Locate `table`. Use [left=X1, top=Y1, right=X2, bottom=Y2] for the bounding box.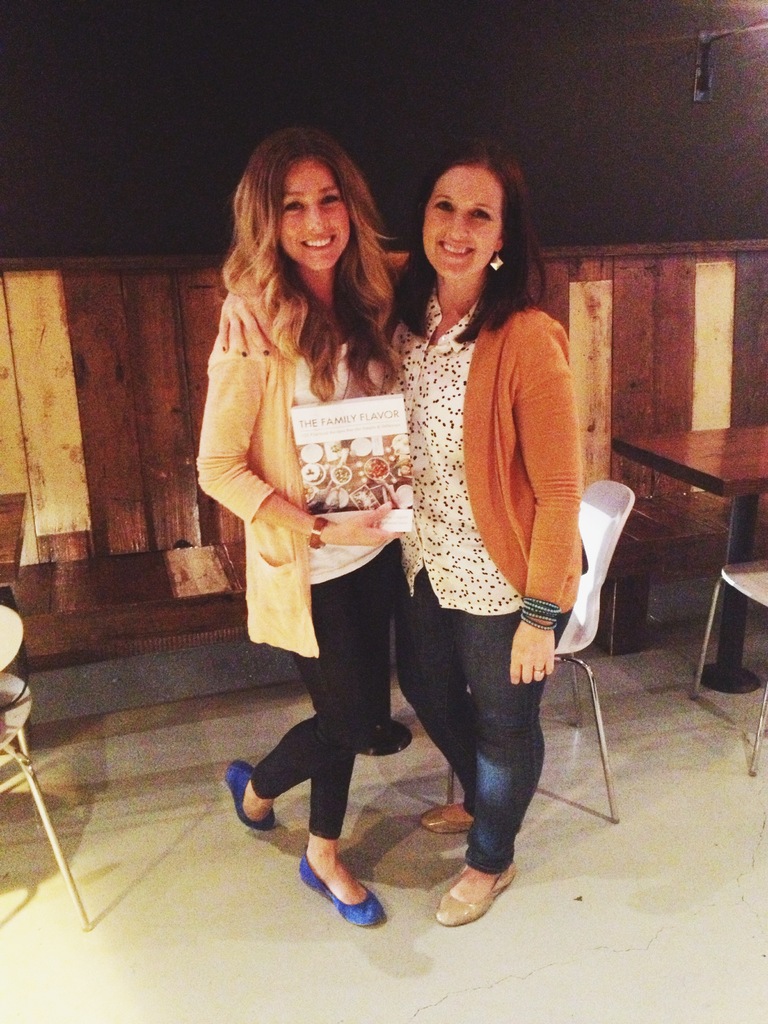
[left=0, top=491, right=31, bottom=591].
